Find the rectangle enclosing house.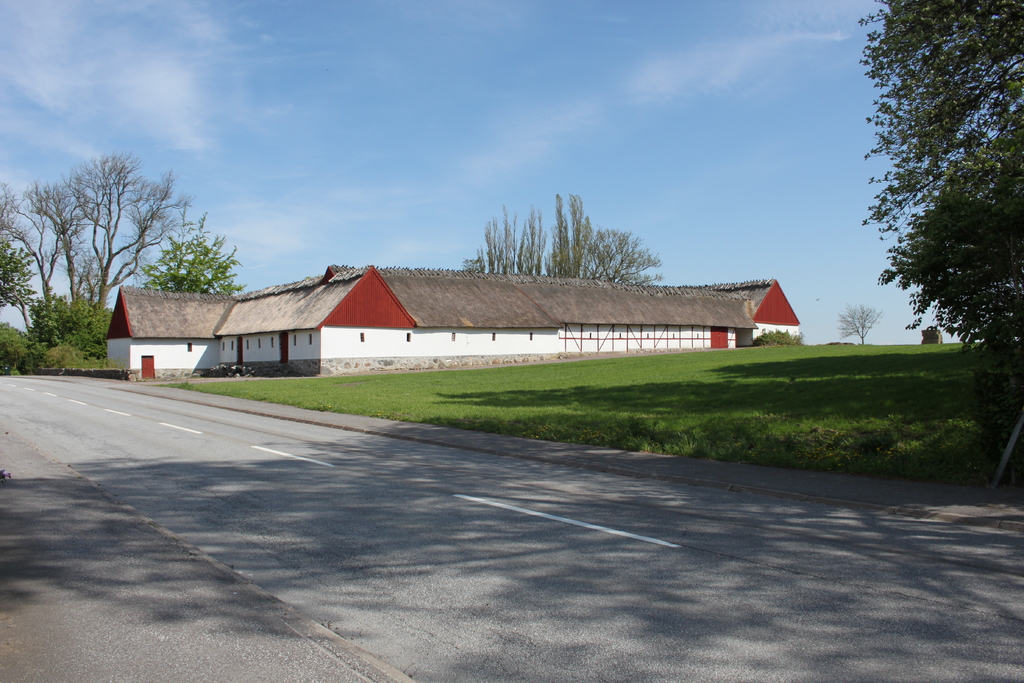
bbox=(924, 325, 941, 342).
